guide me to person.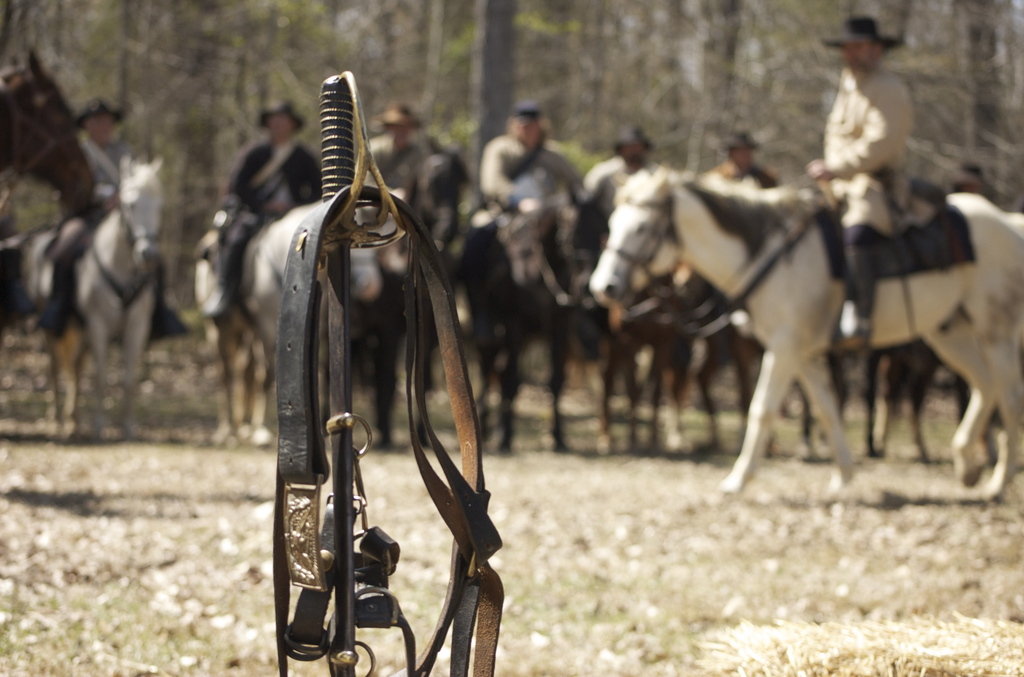
Guidance: (351,102,428,199).
